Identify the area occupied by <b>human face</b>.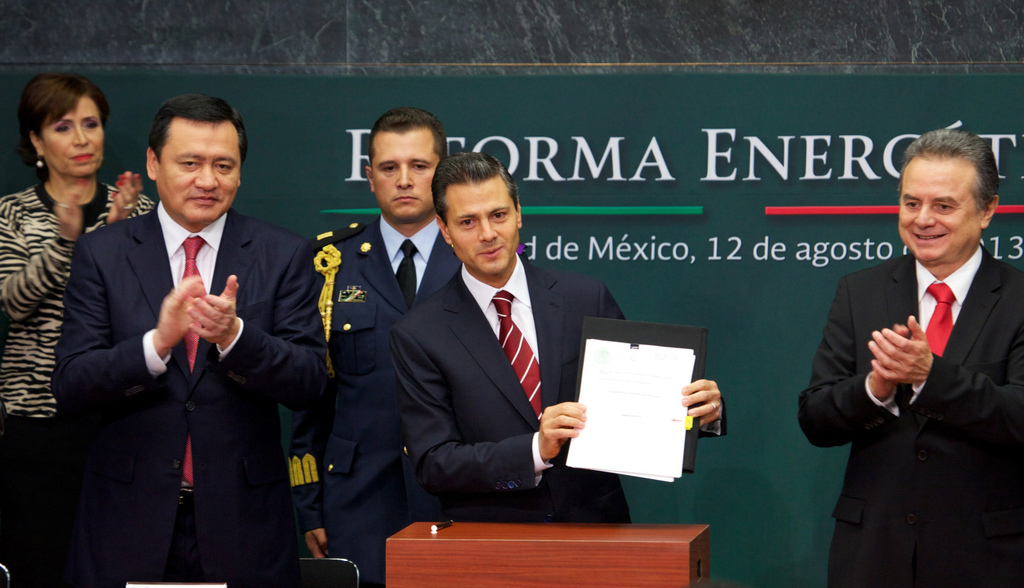
Area: Rect(44, 94, 102, 176).
